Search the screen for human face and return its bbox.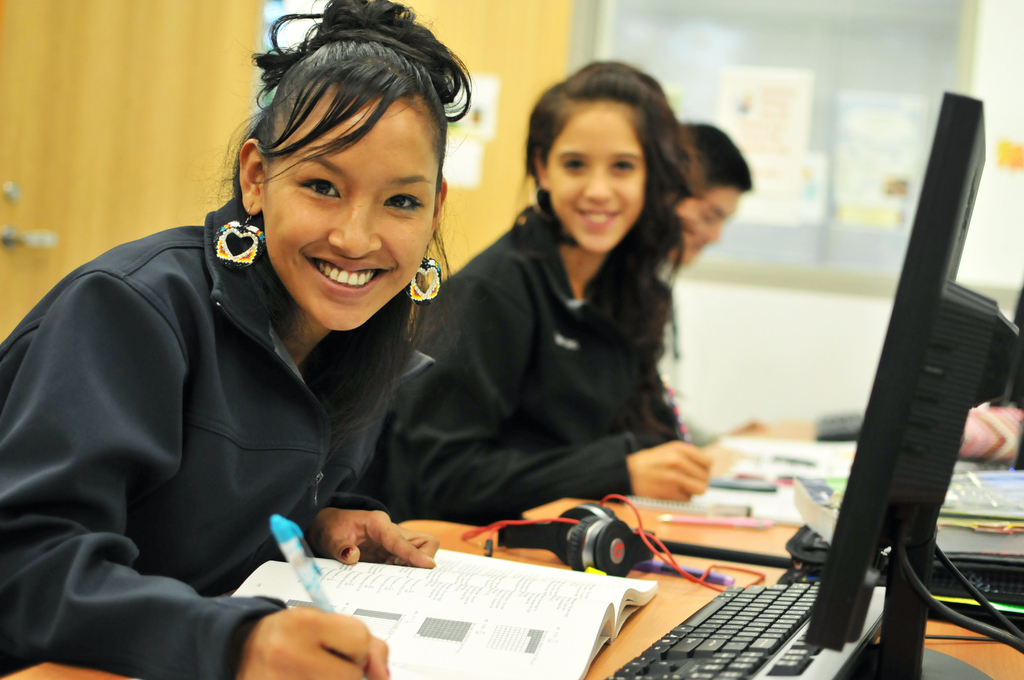
Found: (x1=674, y1=185, x2=743, y2=270).
